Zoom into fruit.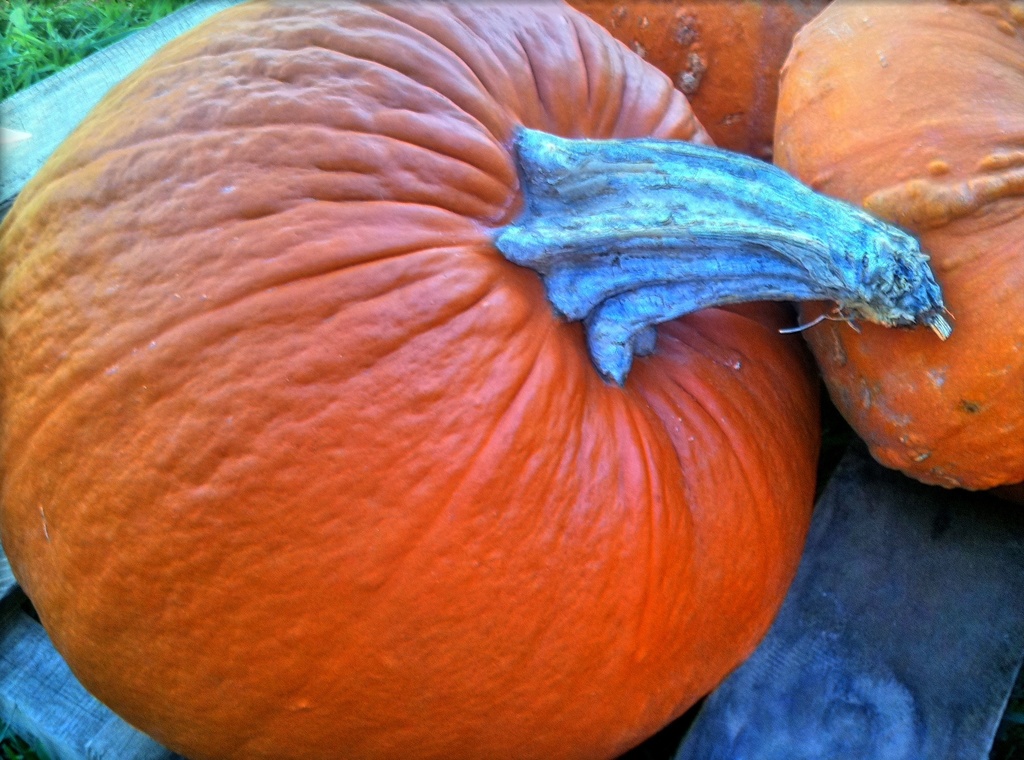
Zoom target: left=769, top=0, right=1023, bottom=495.
